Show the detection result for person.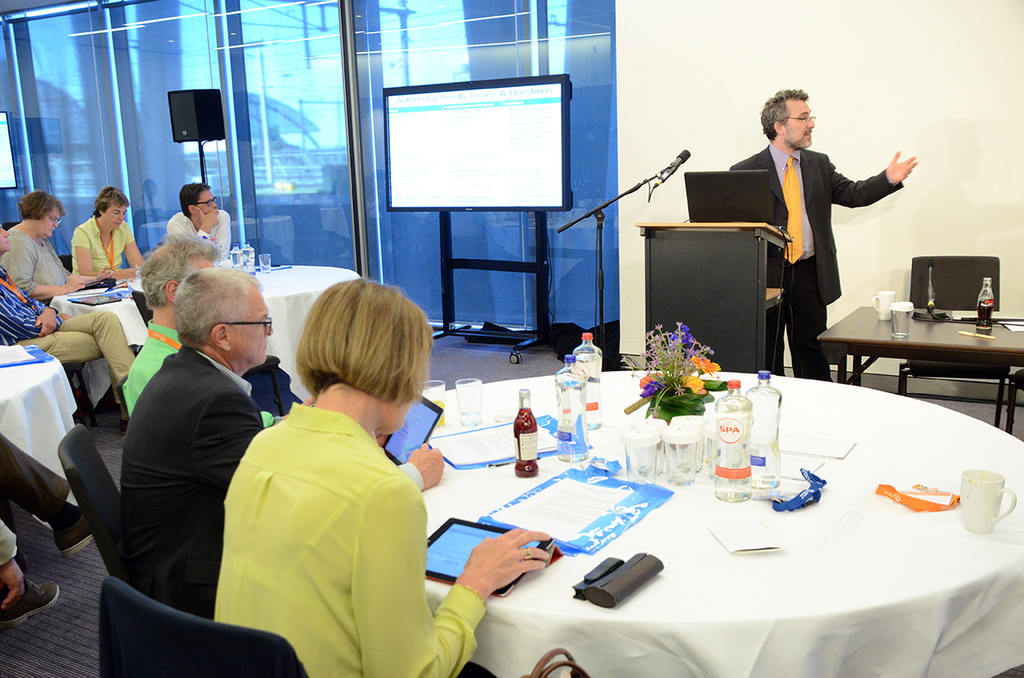
0,184,139,432.
